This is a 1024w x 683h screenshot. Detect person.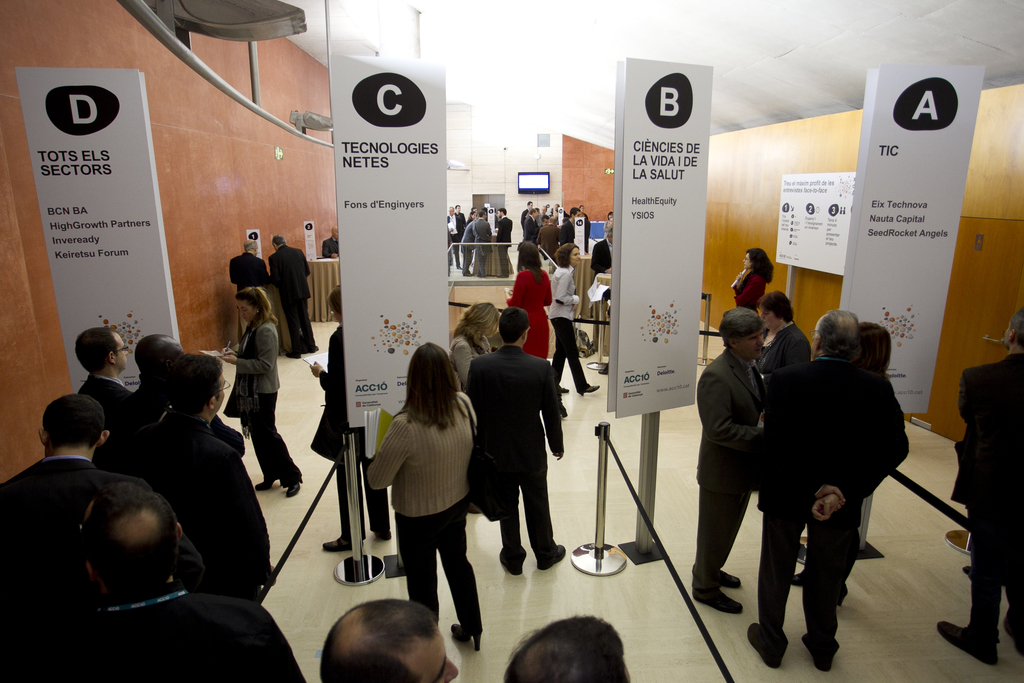
[365,343,481,650].
